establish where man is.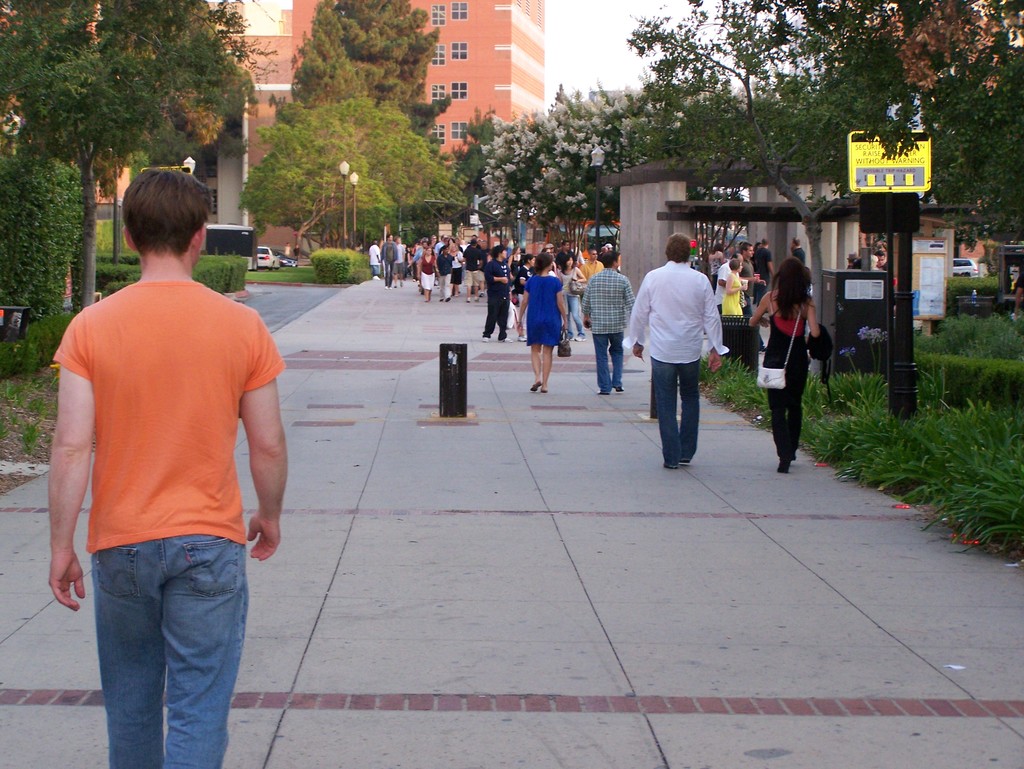
Established at Rect(479, 241, 512, 344).
